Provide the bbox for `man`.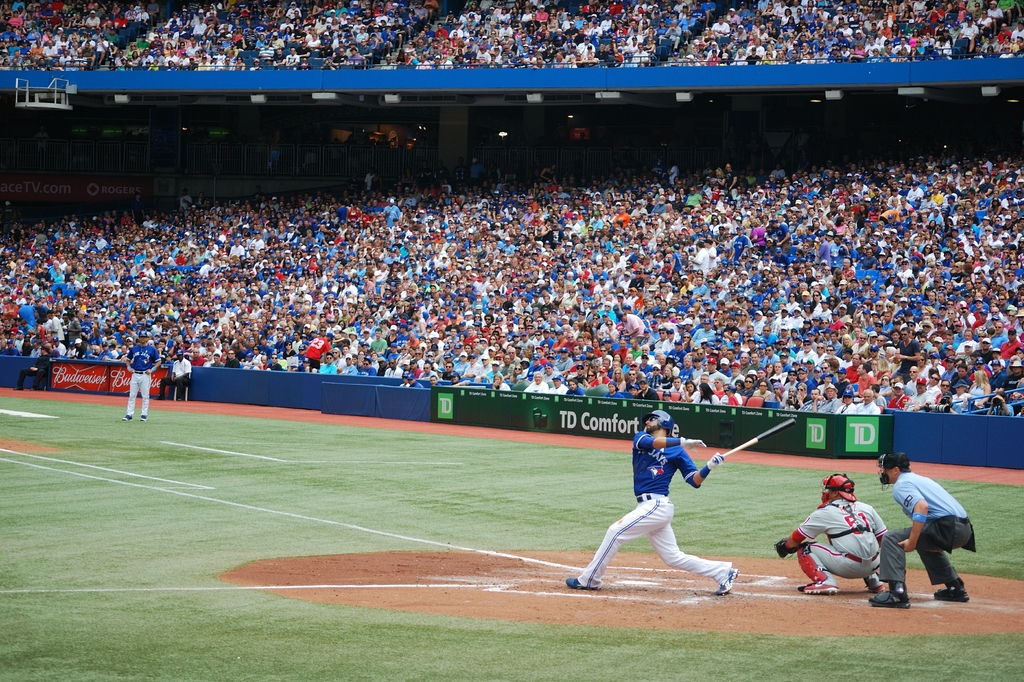
30 301 47 323.
